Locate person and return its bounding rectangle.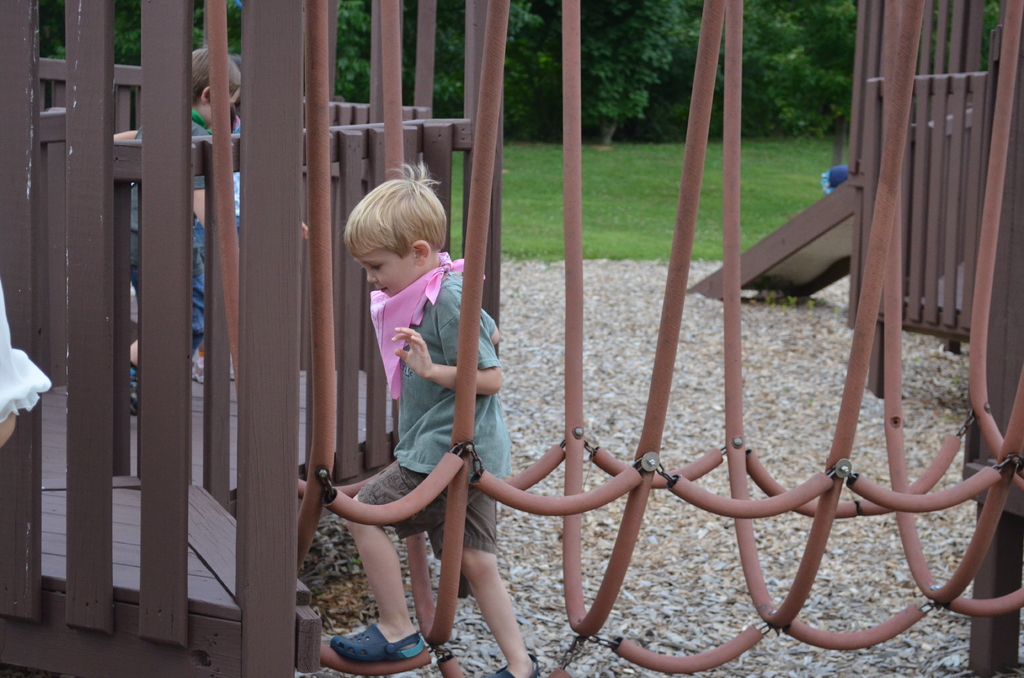
[x1=128, y1=42, x2=269, y2=419].
